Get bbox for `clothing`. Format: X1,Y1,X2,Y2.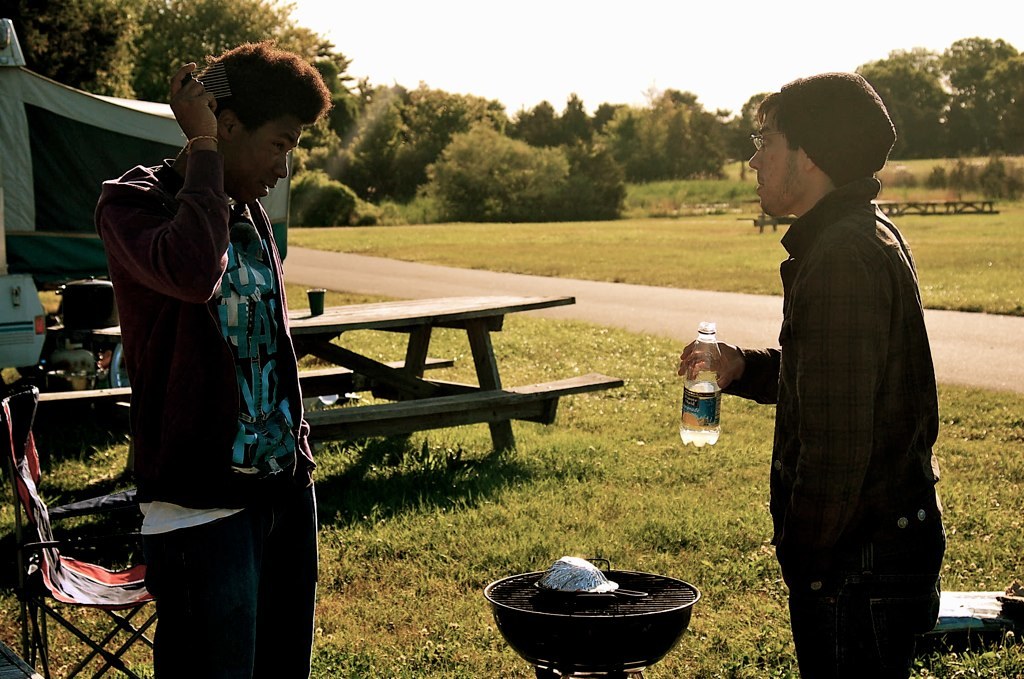
717,173,939,586.
